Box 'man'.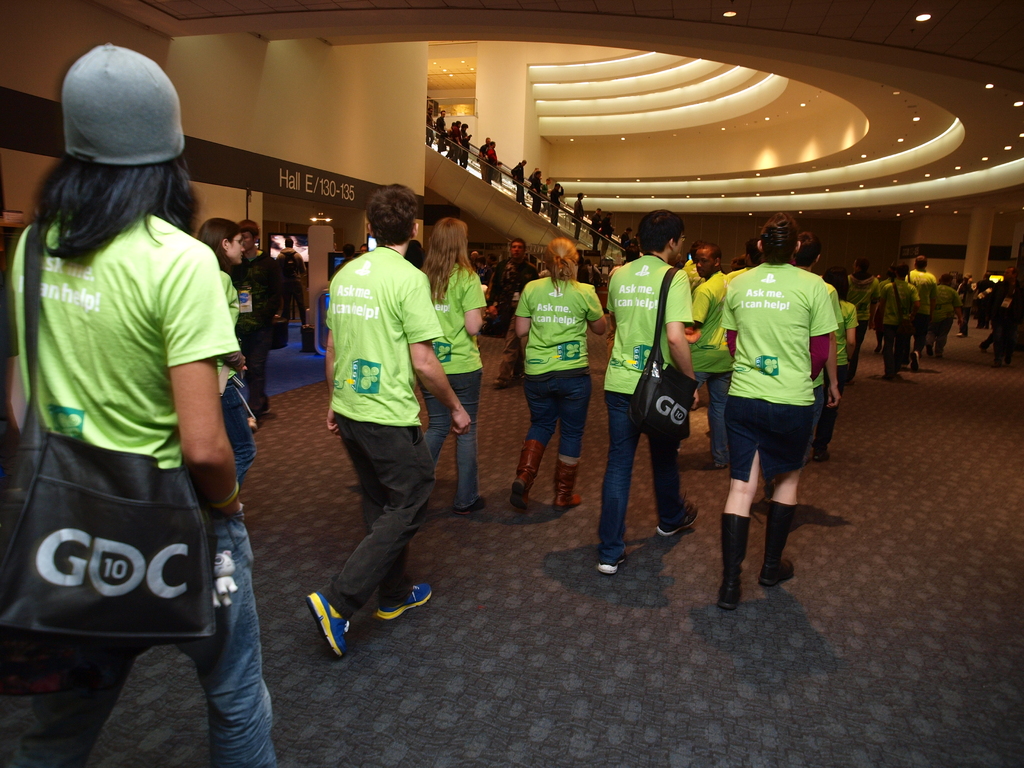
detection(952, 274, 969, 334).
